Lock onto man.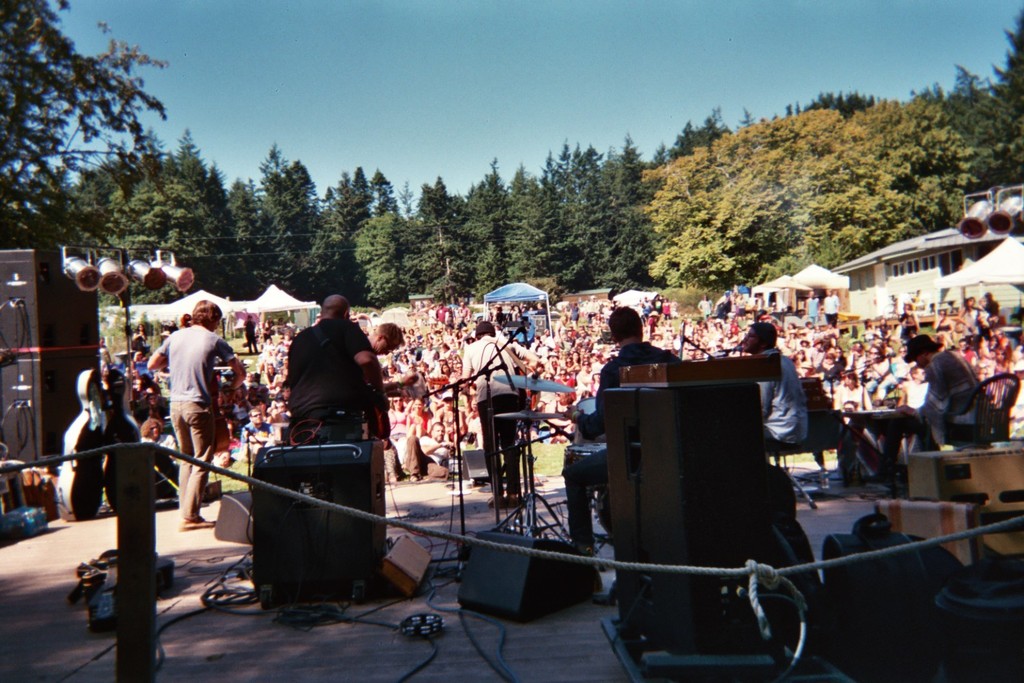
Locked: [left=821, top=287, right=842, bottom=322].
